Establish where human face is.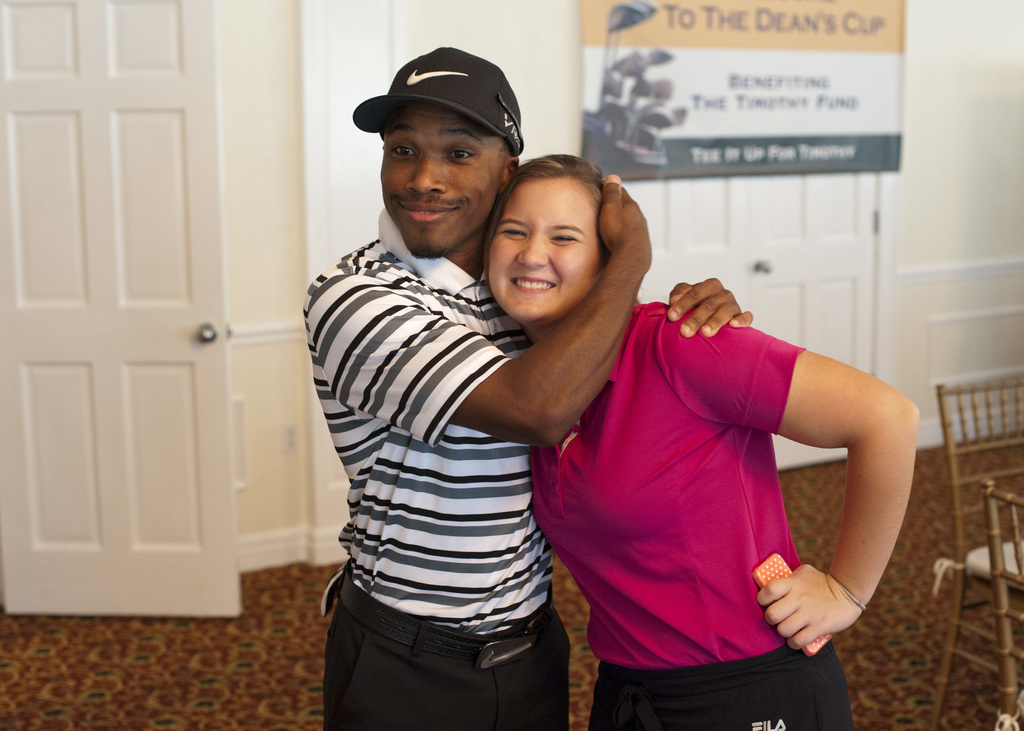
Established at rect(485, 174, 605, 317).
